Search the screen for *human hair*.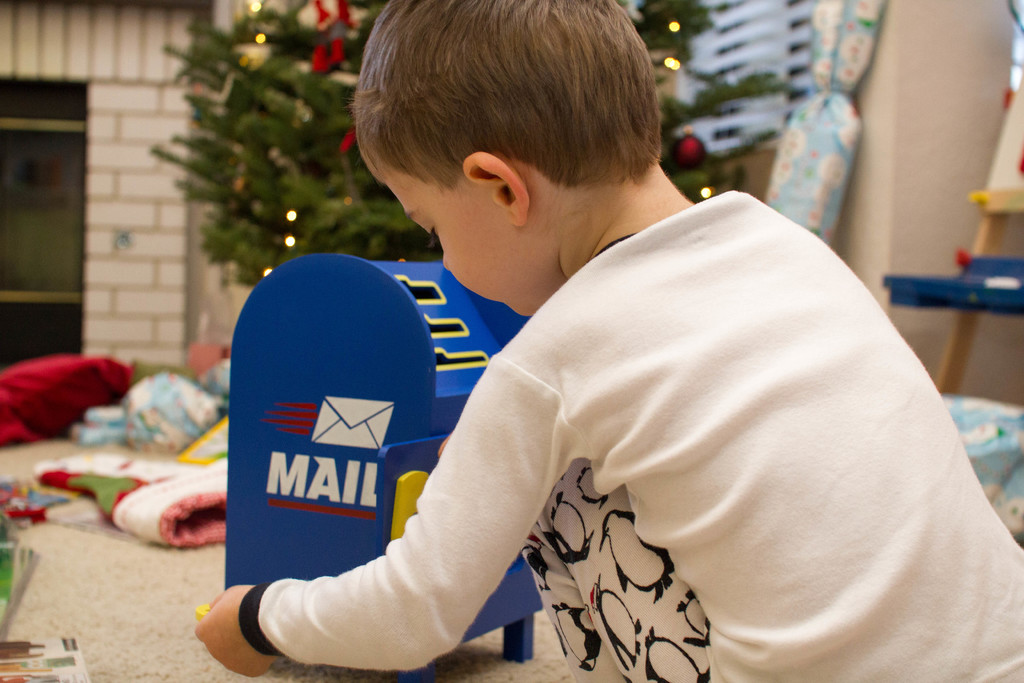
Found at box=[350, 0, 665, 194].
